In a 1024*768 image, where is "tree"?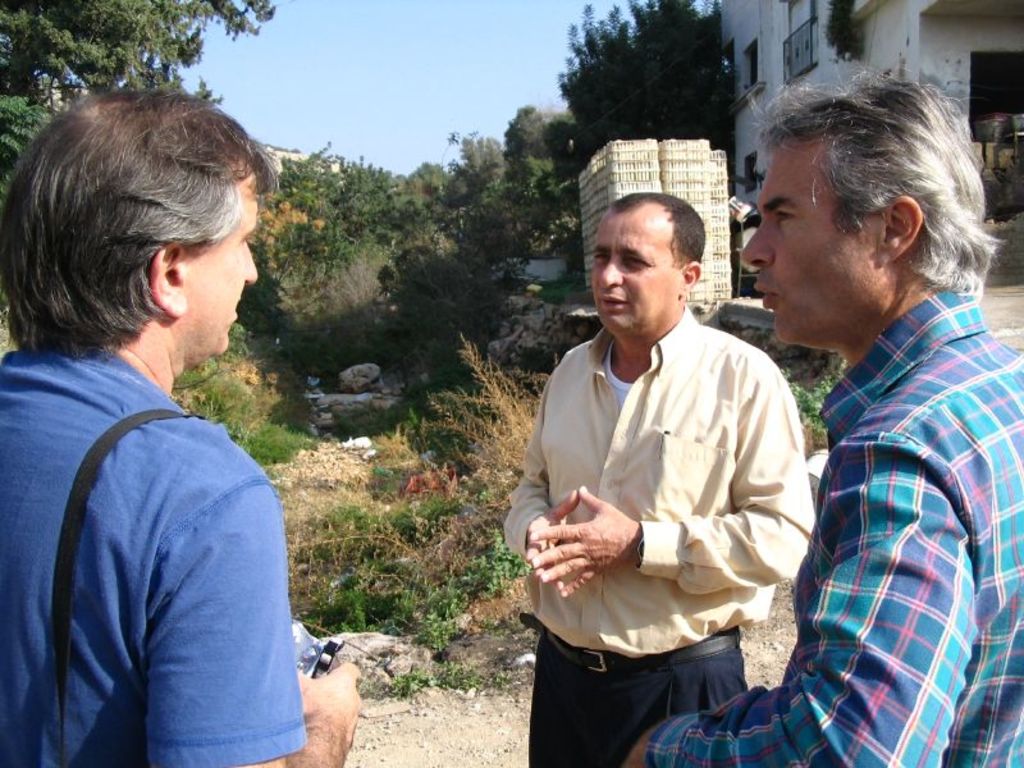
rect(0, 0, 276, 184).
